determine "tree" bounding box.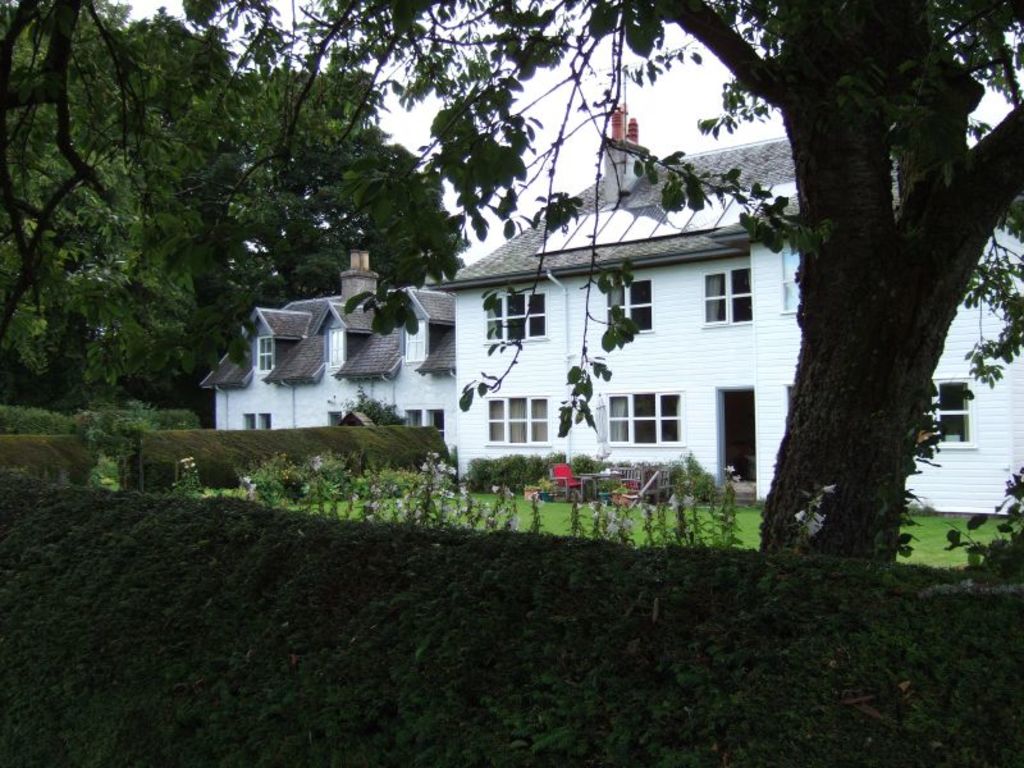
Determined: crop(15, 44, 307, 458).
